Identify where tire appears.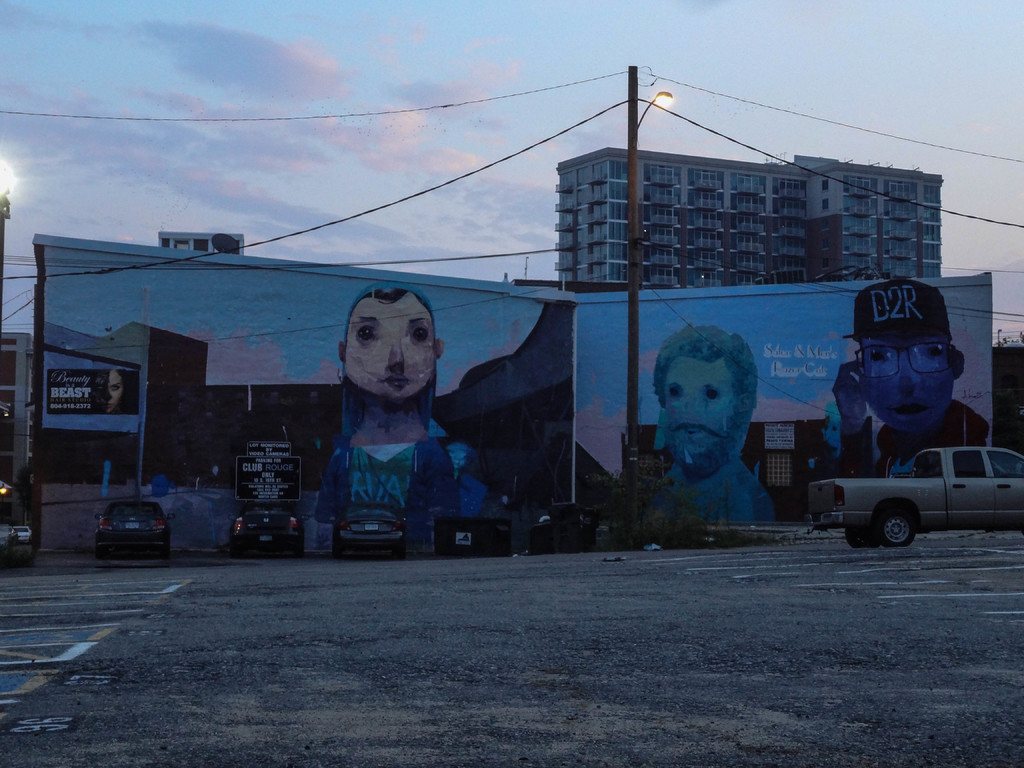
Appears at 227:541:245:556.
